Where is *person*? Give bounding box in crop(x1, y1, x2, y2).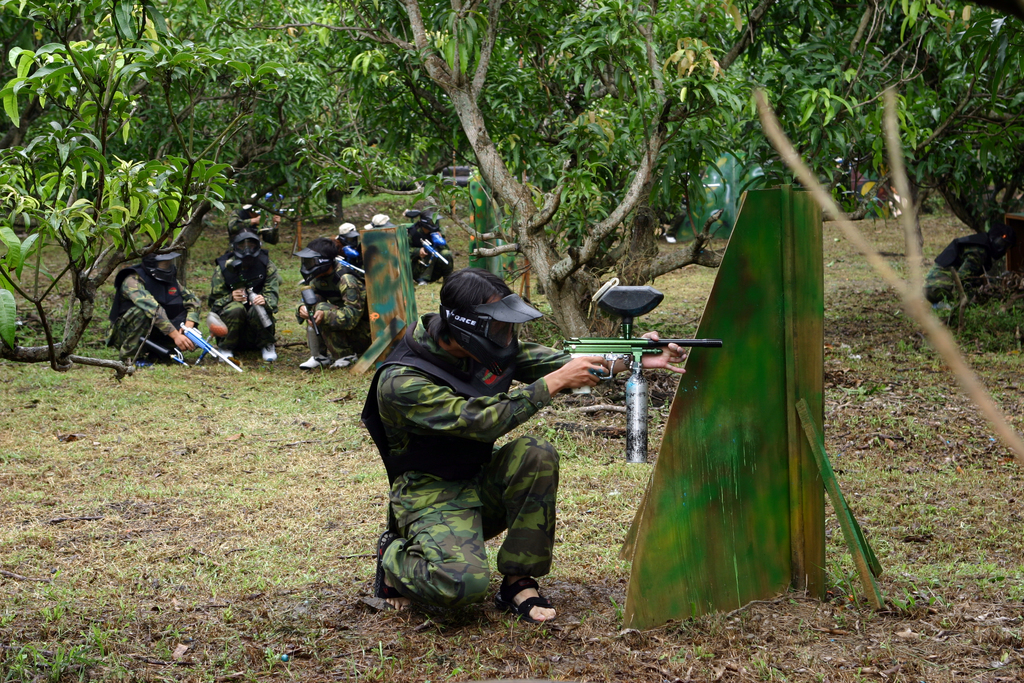
crop(404, 207, 456, 287).
